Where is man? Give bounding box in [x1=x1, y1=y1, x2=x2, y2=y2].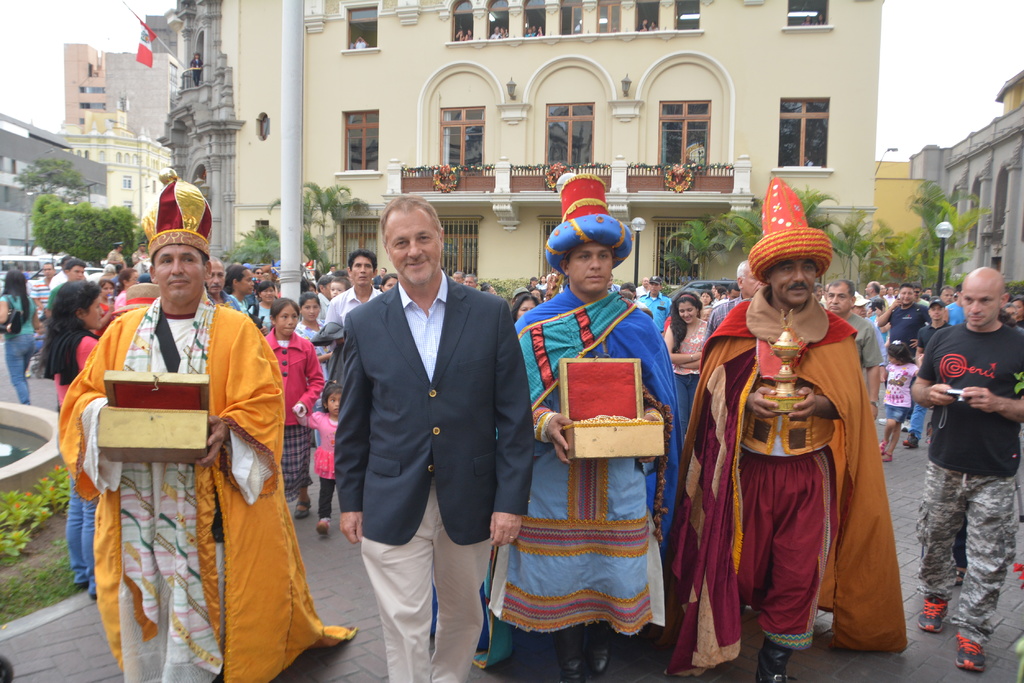
[x1=882, y1=281, x2=927, y2=352].
